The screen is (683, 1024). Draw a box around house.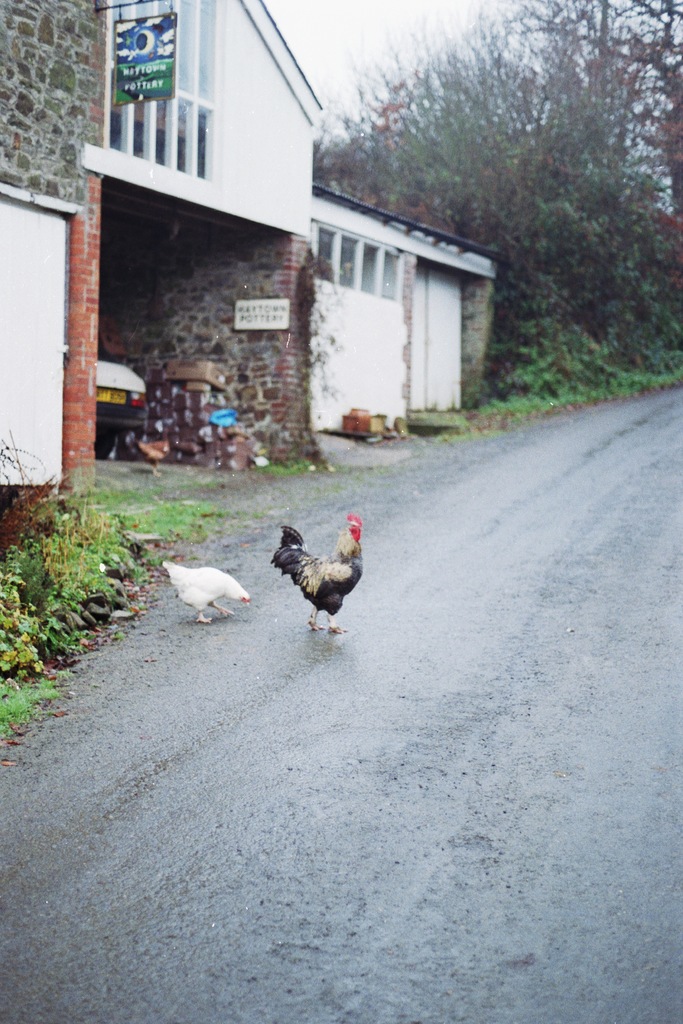
bbox=[50, 97, 525, 472].
